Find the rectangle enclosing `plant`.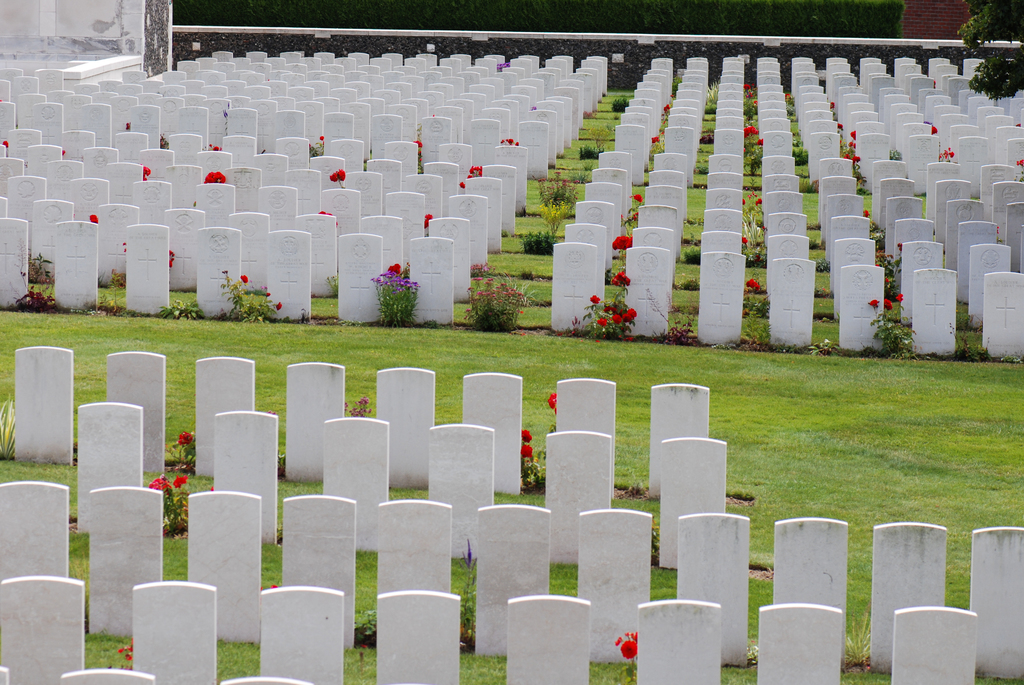
750 207 768 269.
